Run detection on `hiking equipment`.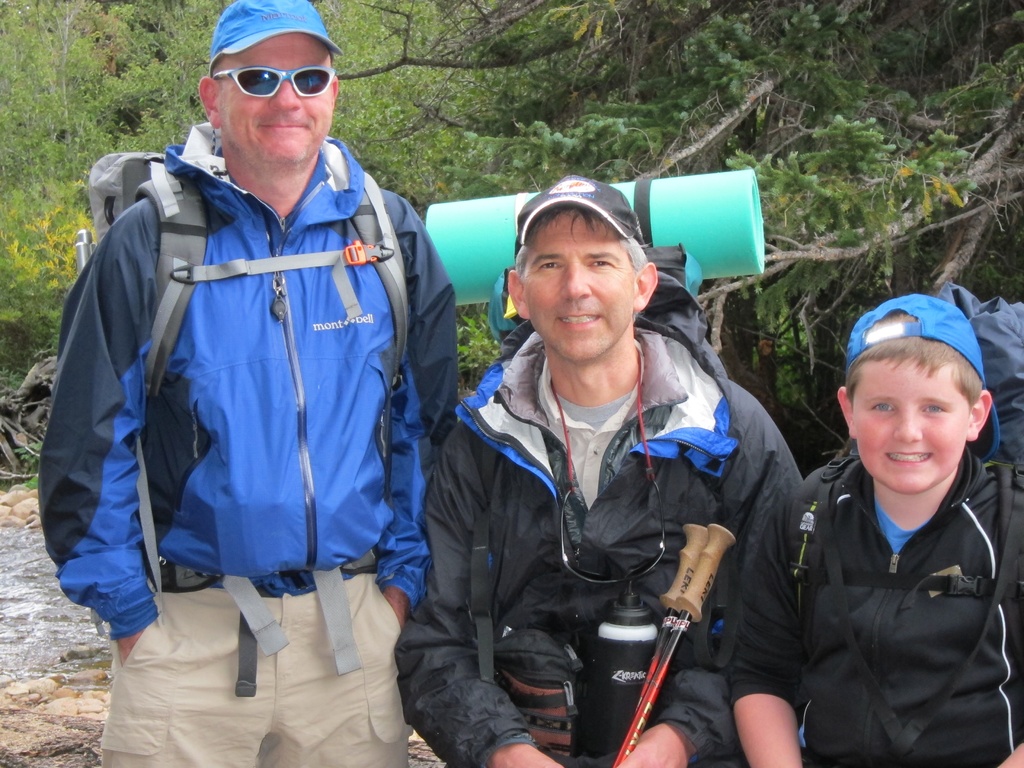
Result: select_region(618, 524, 735, 767).
